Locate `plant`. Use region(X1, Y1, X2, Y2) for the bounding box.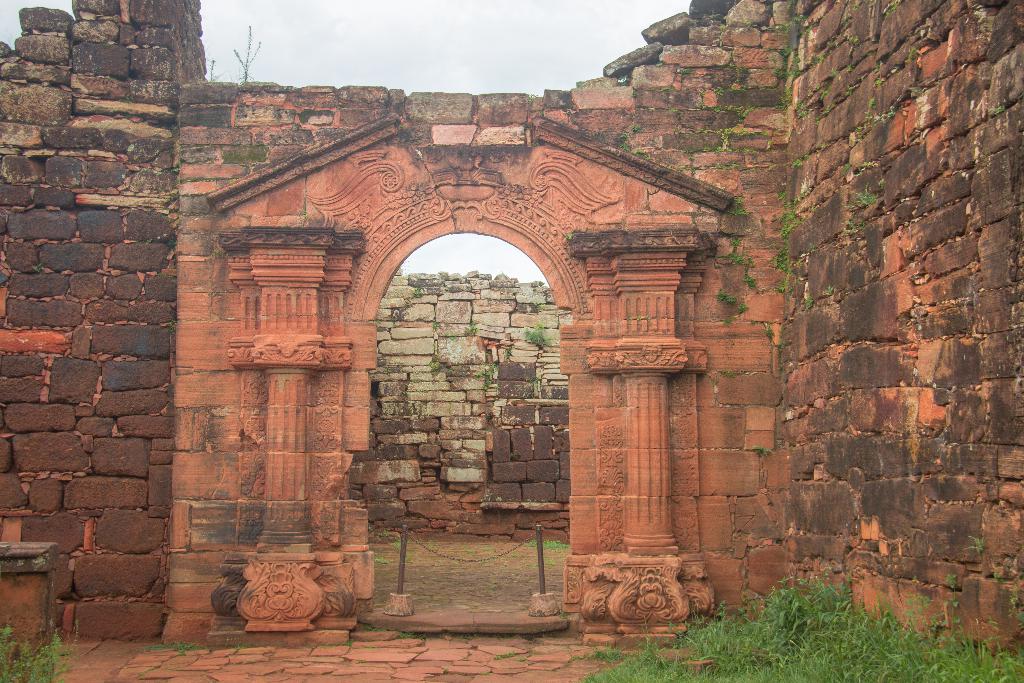
region(700, 105, 707, 110).
